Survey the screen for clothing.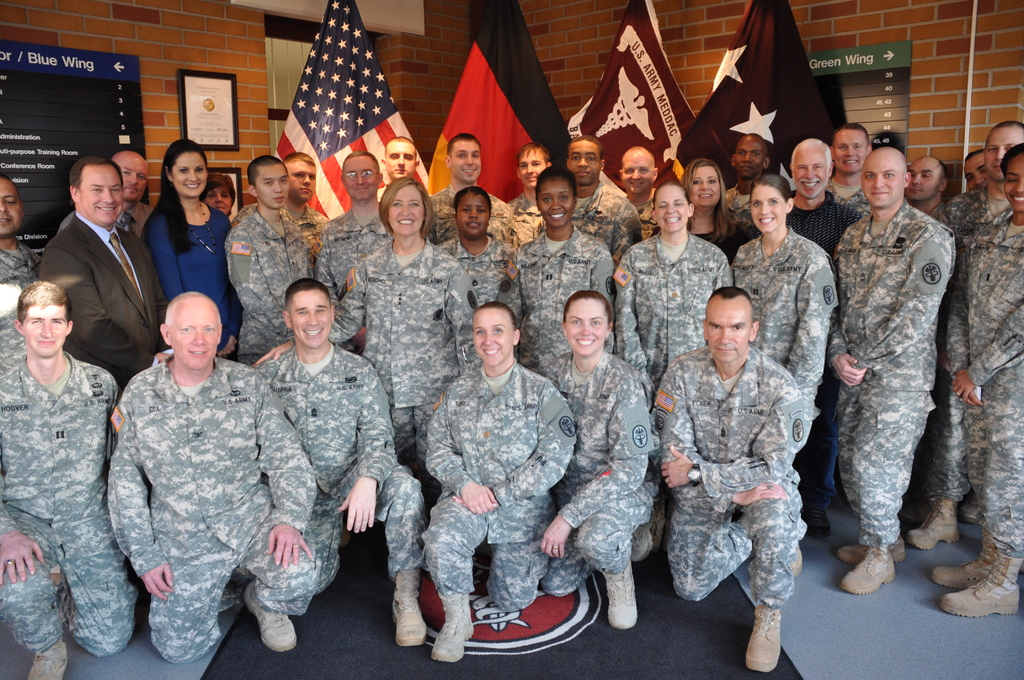
Survey found: 249, 341, 425, 588.
